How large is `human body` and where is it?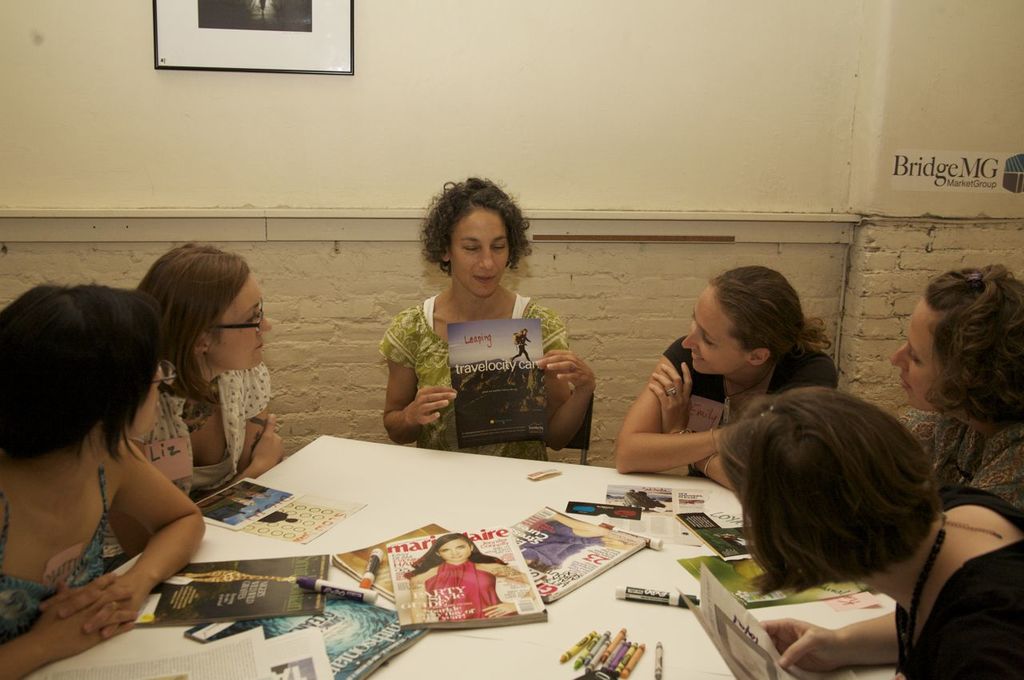
Bounding box: [x1=376, y1=282, x2=597, y2=466].
